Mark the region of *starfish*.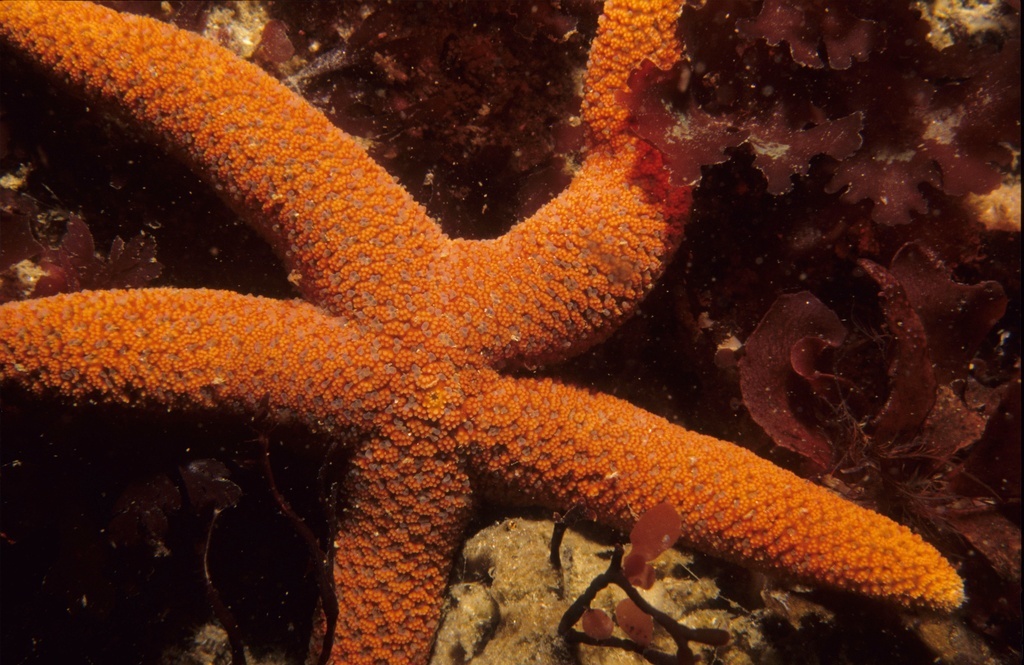
Region: <box>0,0,970,664</box>.
